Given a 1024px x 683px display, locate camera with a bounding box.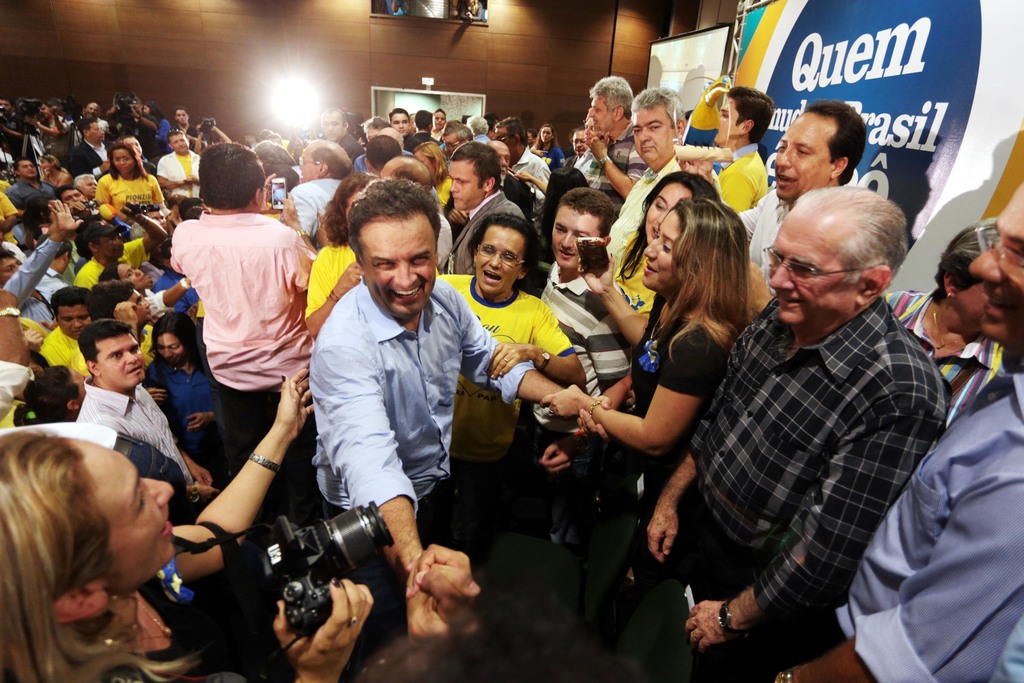
Located: bbox=(225, 510, 395, 644).
